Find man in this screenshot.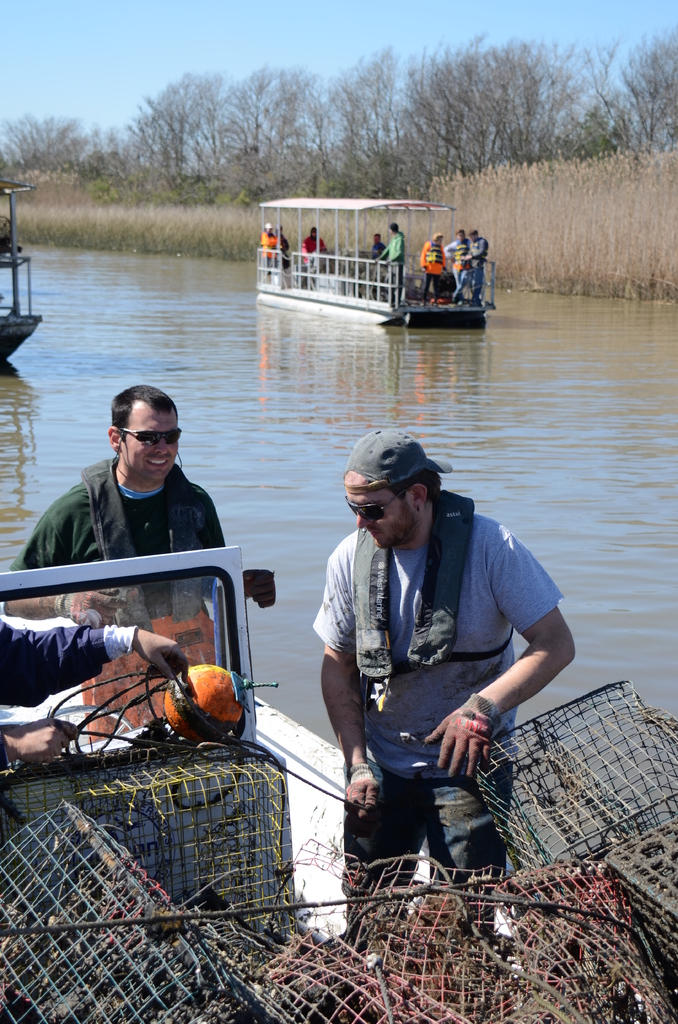
The bounding box for man is crop(277, 217, 289, 268).
